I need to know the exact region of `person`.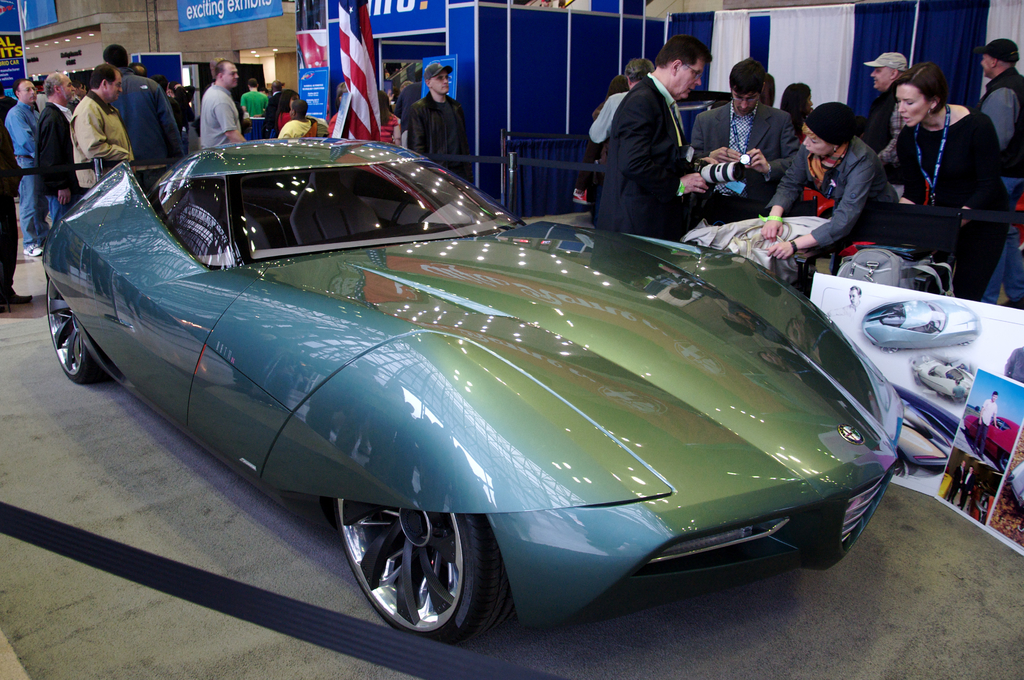
Region: detection(409, 56, 474, 188).
